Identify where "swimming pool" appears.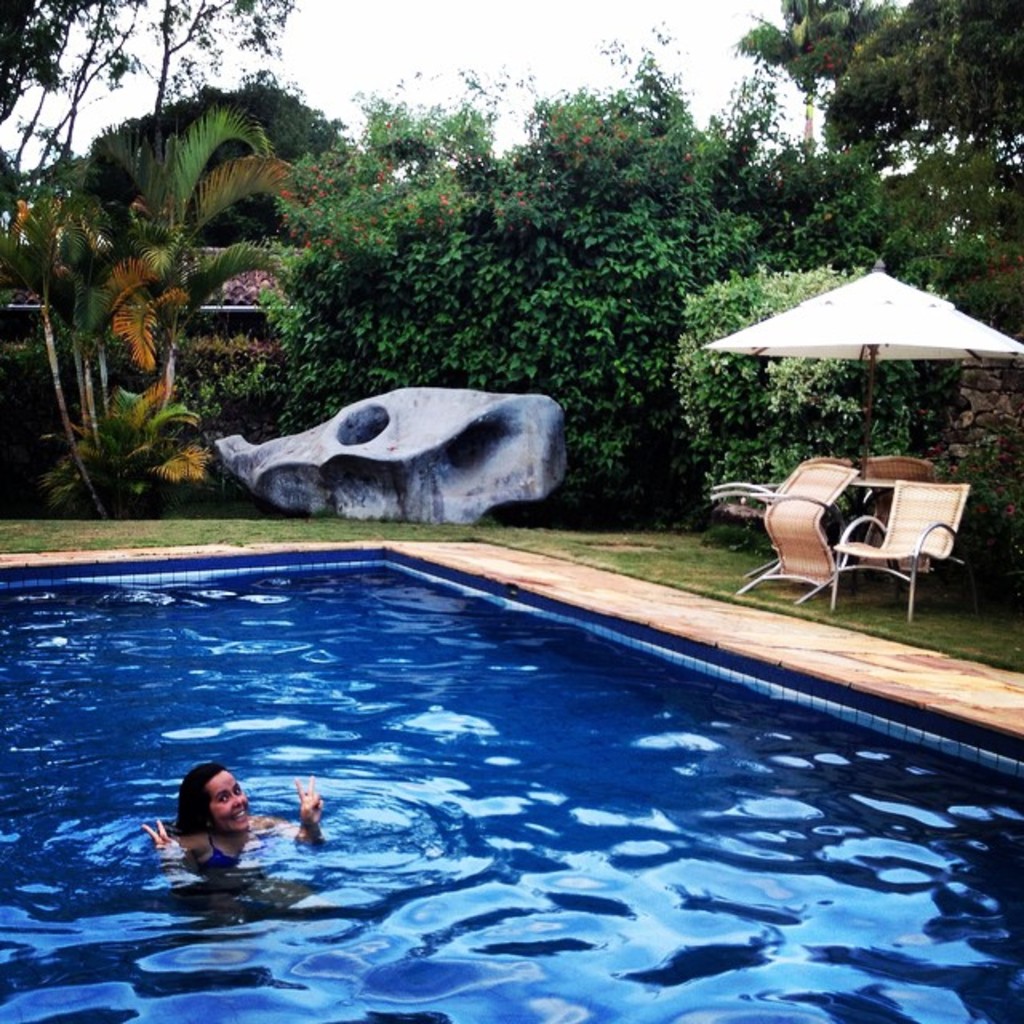
Appears at <box>0,550,1022,1022</box>.
